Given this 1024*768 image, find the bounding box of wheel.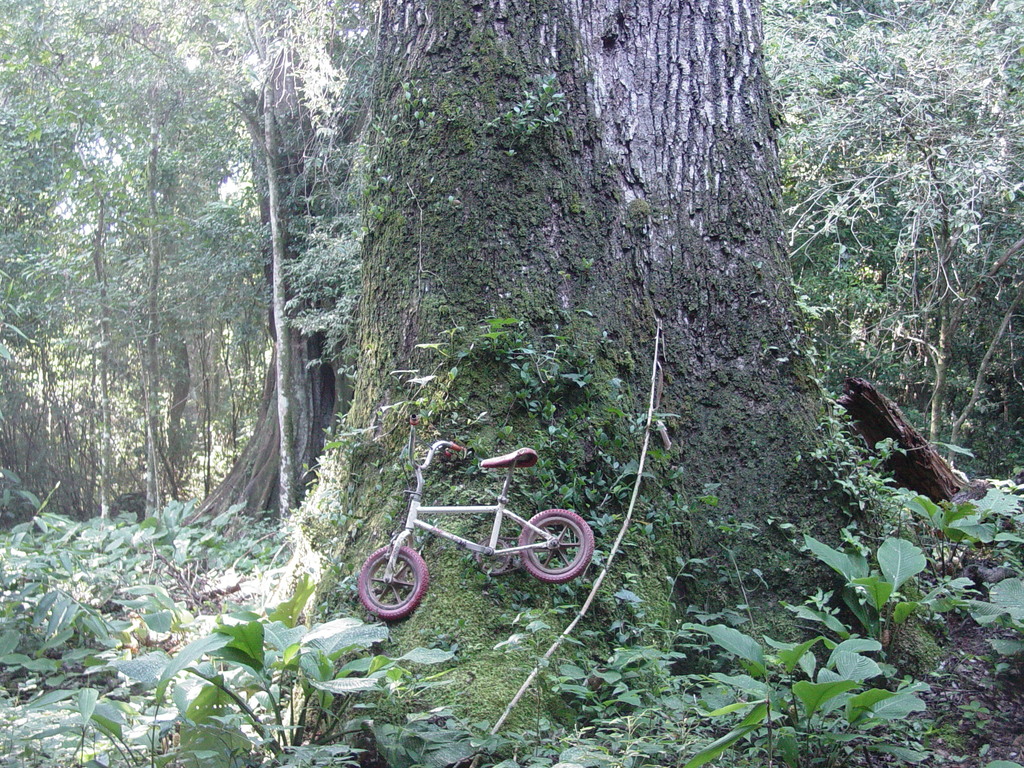
[left=356, top=554, right=428, bottom=630].
